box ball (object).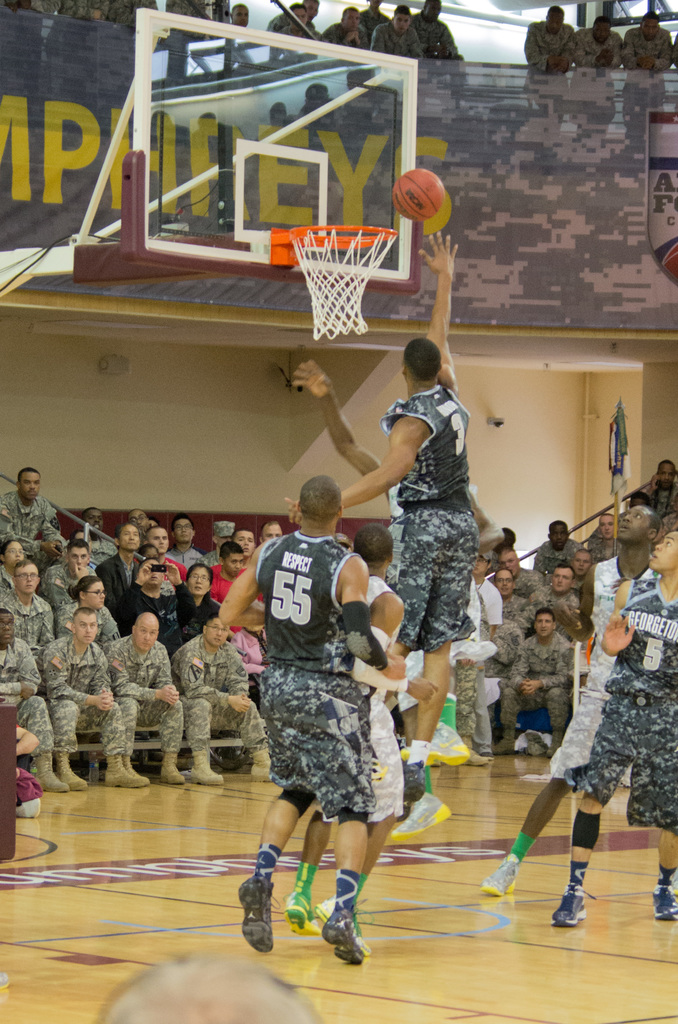
395:168:444:218.
